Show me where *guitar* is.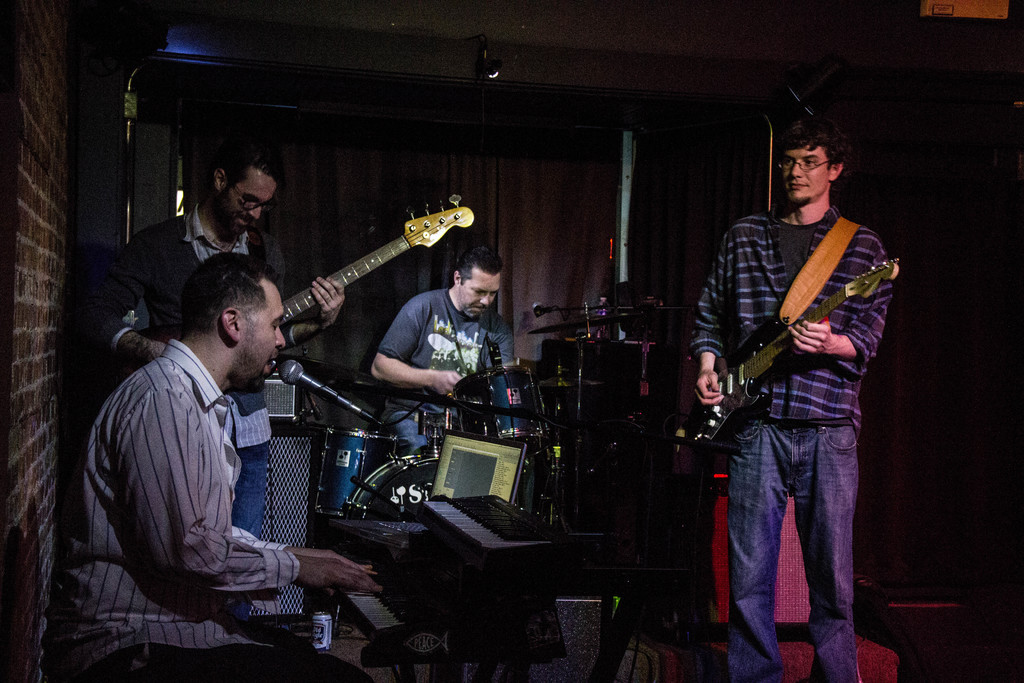
*guitar* is at BBox(698, 236, 901, 486).
